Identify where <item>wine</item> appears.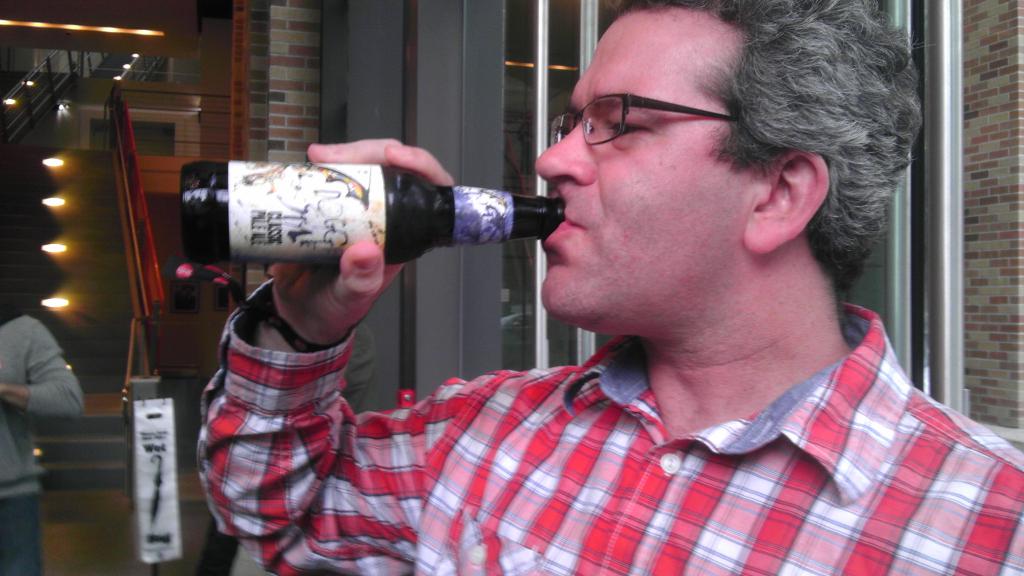
Appears at x1=184 y1=161 x2=572 y2=264.
